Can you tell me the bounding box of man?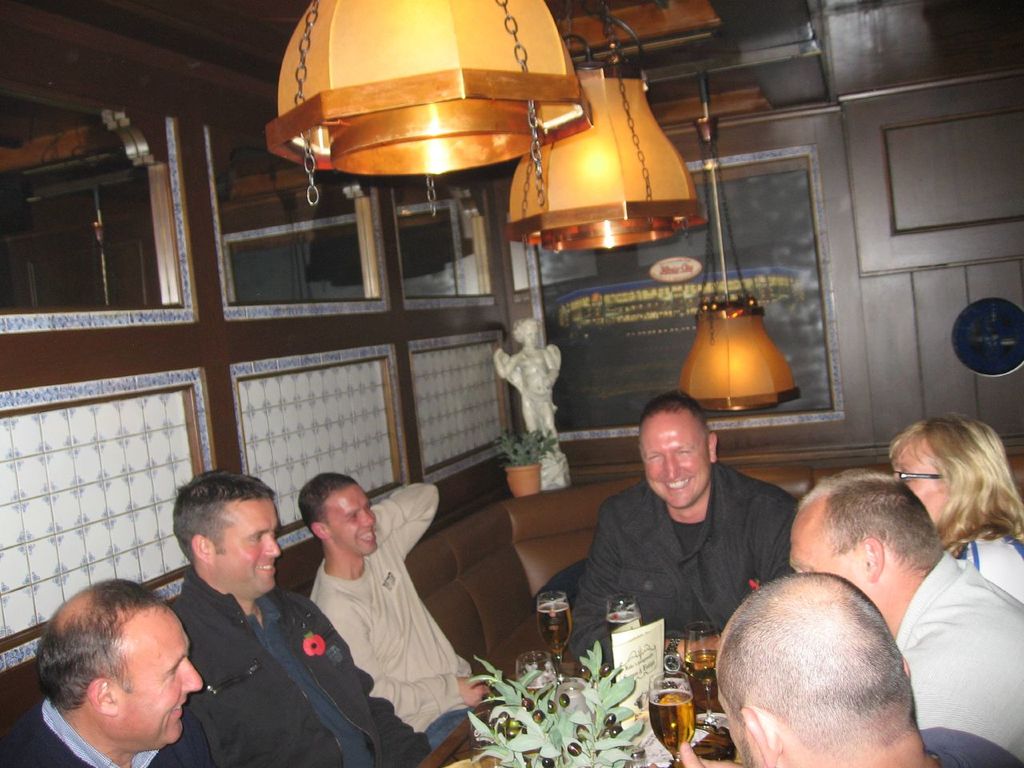
crop(791, 466, 1023, 762).
